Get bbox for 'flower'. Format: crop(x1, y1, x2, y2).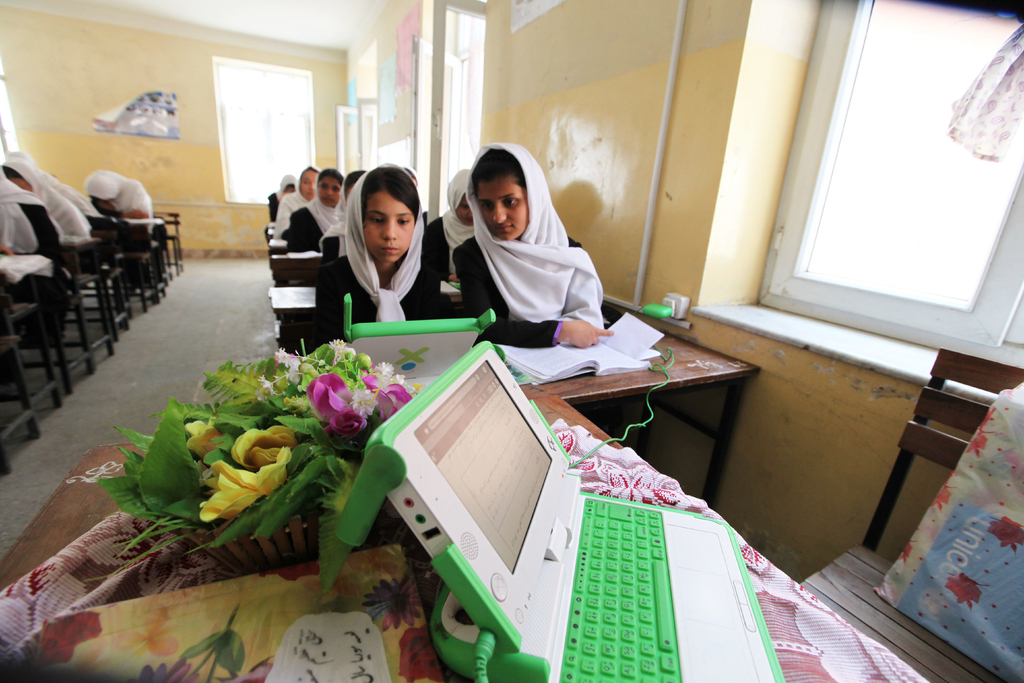
crop(332, 340, 349, 358).
